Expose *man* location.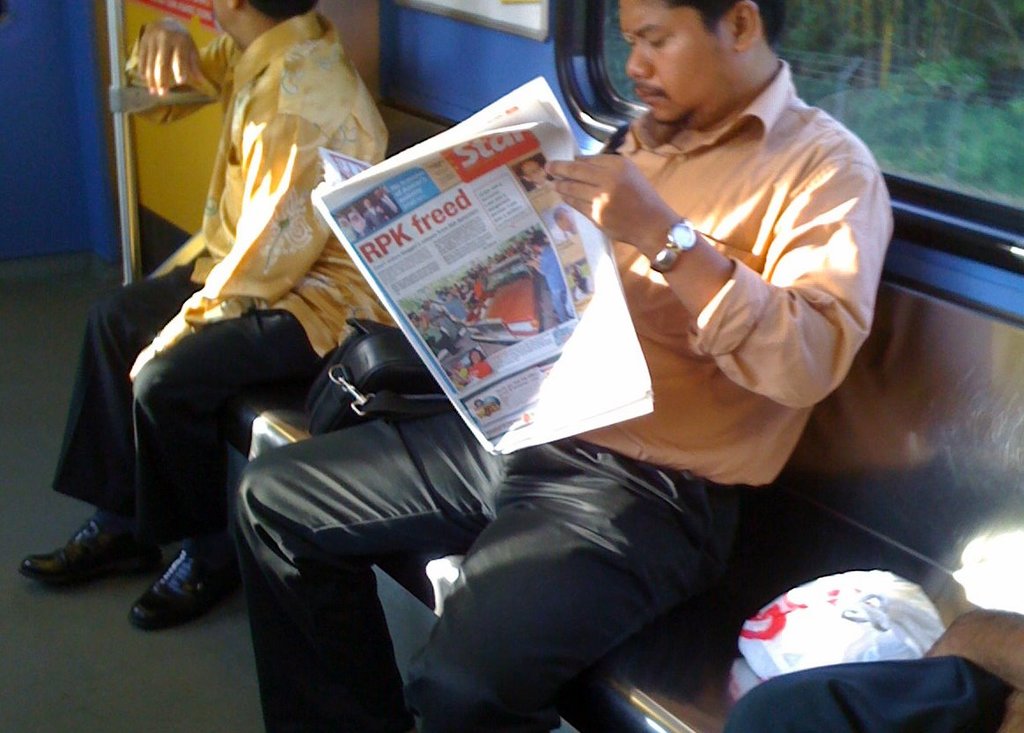
Exposed at [x1=13, y1=0, x2=401, y2=636].
